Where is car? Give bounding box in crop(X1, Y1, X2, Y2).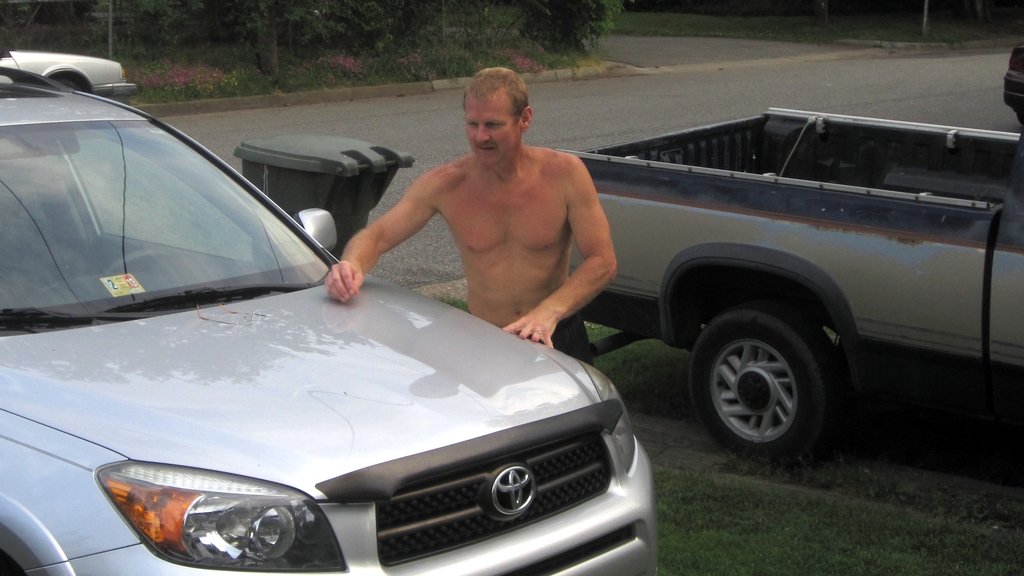
crop(1002, 47, 1023, 128).
